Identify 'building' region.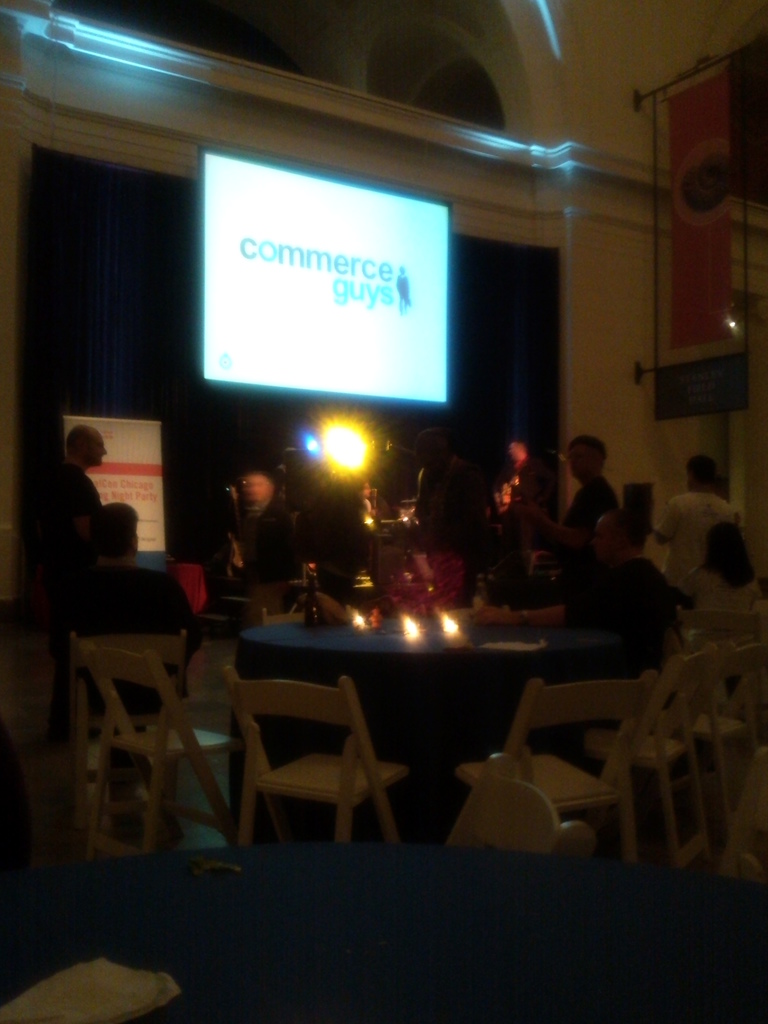
Region: 0, 0, 767, 1020.
